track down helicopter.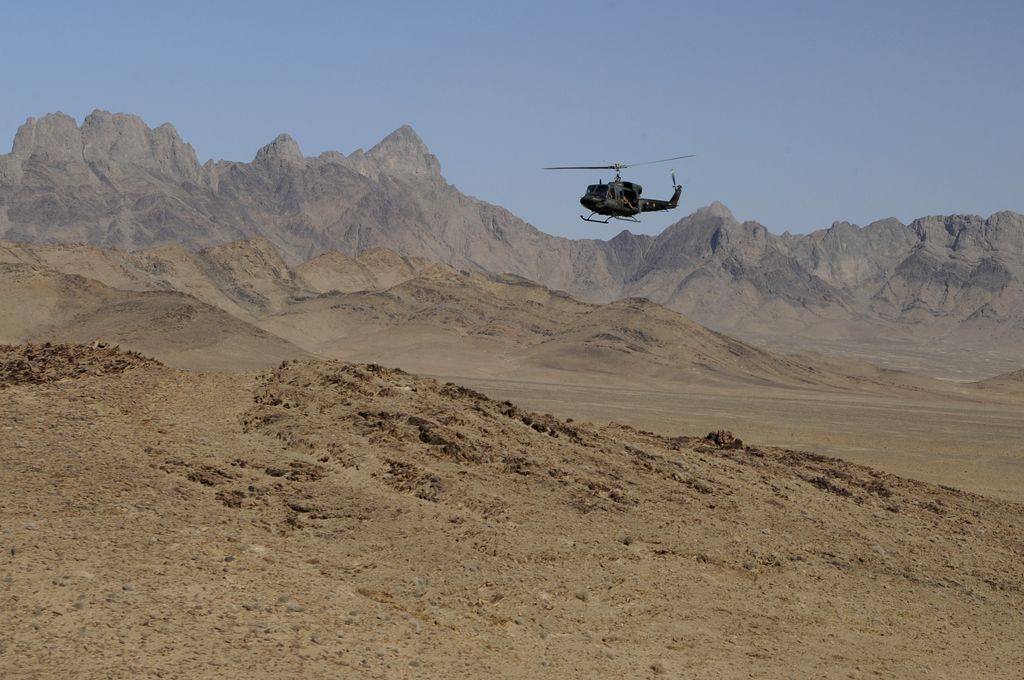
Tracked to (542, 152, 706, 227).
